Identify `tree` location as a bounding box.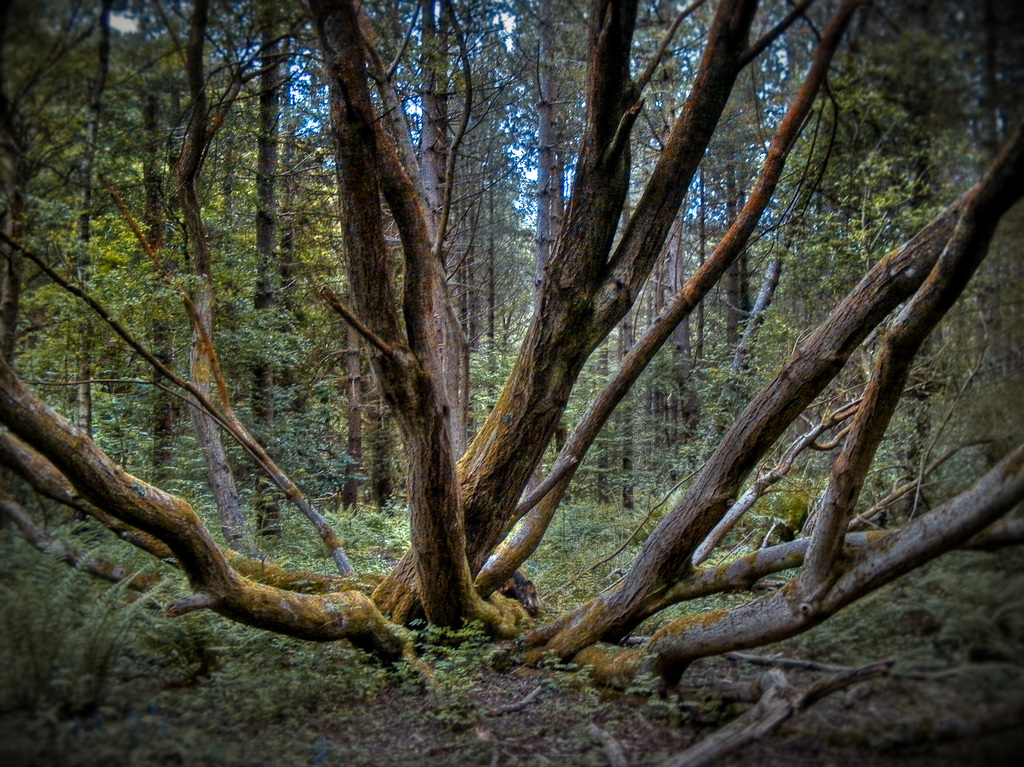
l=650, t=0, r=783, b=438.
